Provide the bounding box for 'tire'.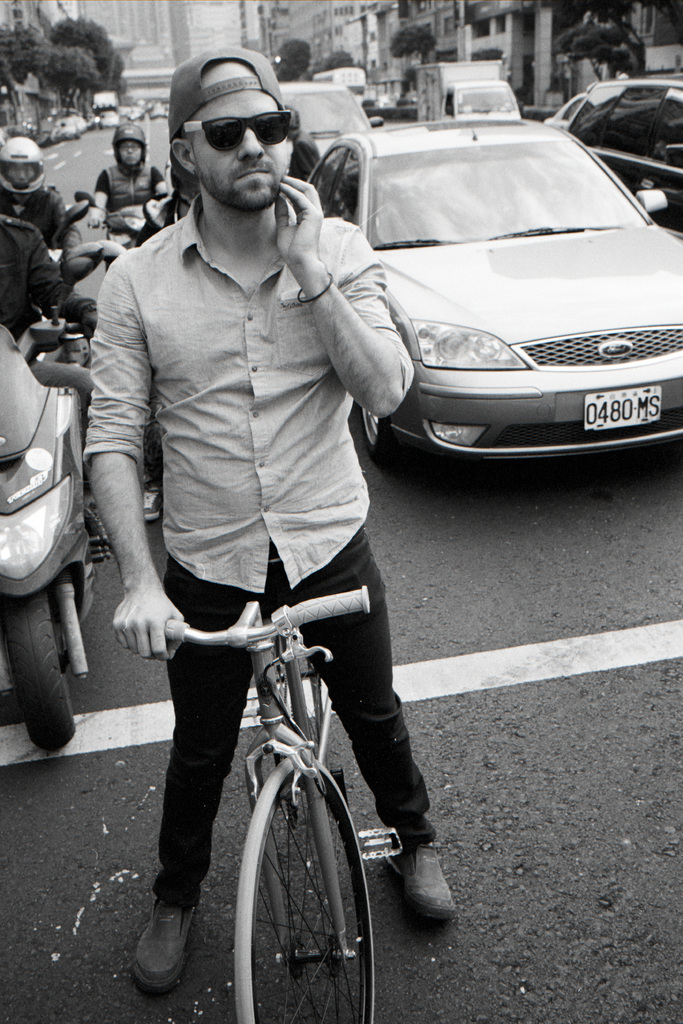
x1=230 y1=752 x2=366 y2=1009.
